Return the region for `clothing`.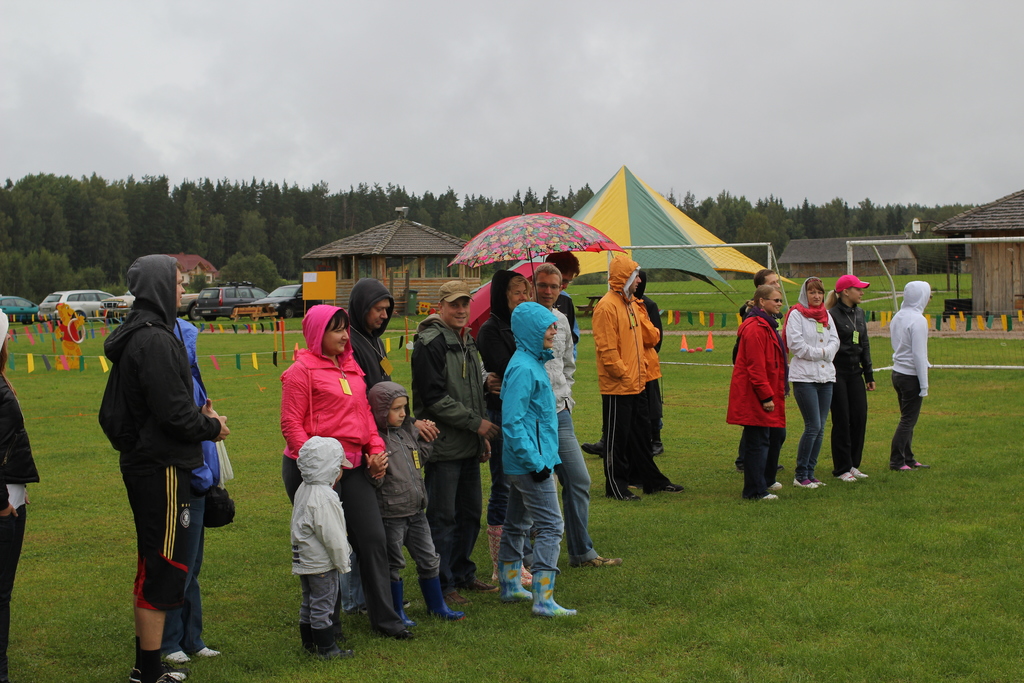
131, 460, 205, 613.
